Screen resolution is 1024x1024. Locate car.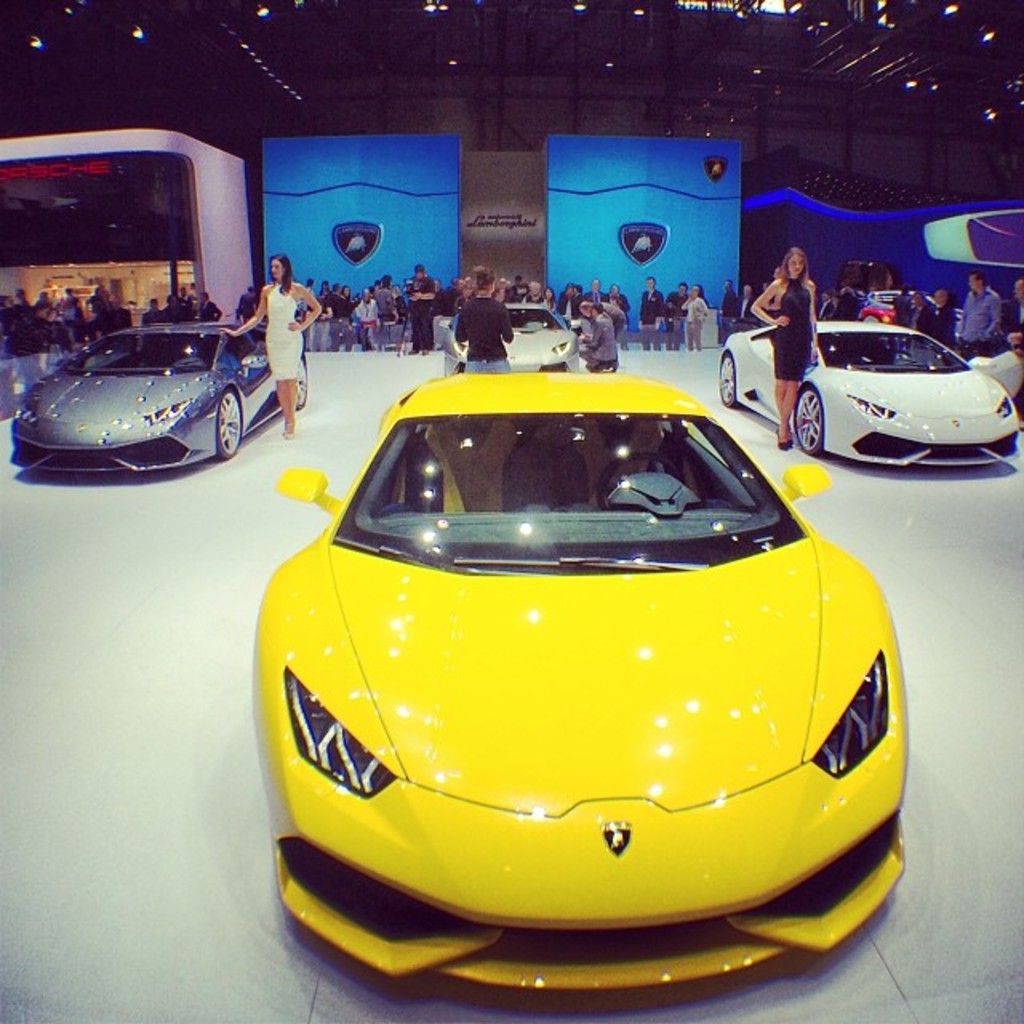
{"left": 446, "top": 299, "right": 582, "bottom": 374}.
